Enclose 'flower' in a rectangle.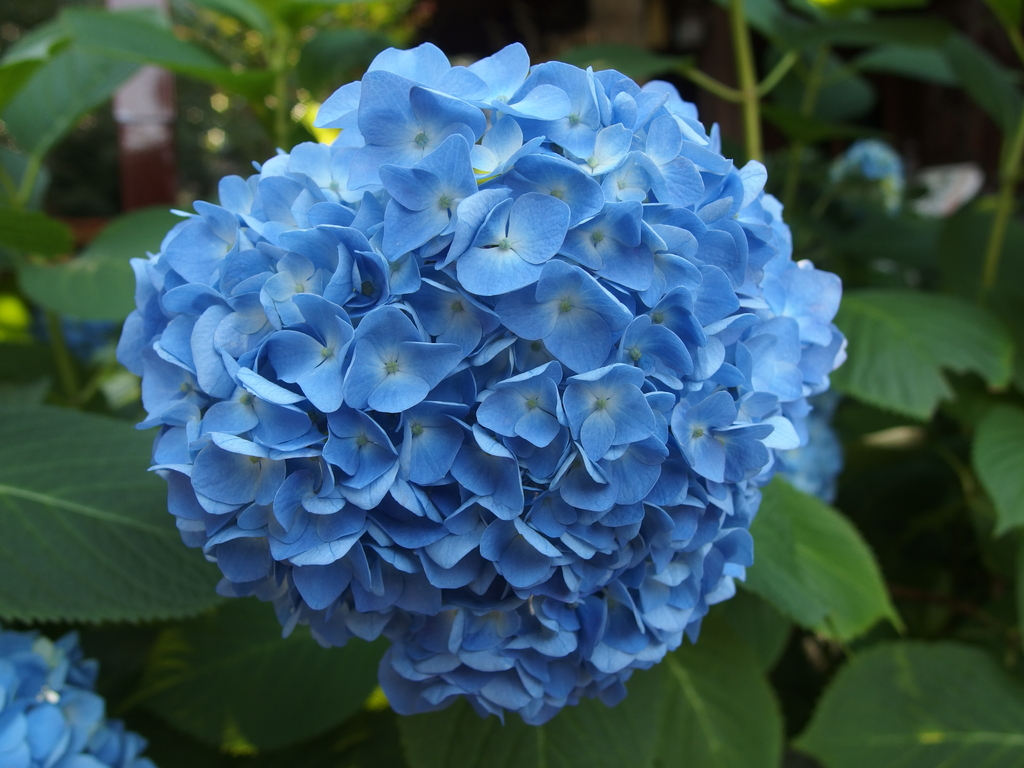
(x1=0, y1=630, x2=147, y2=767).
